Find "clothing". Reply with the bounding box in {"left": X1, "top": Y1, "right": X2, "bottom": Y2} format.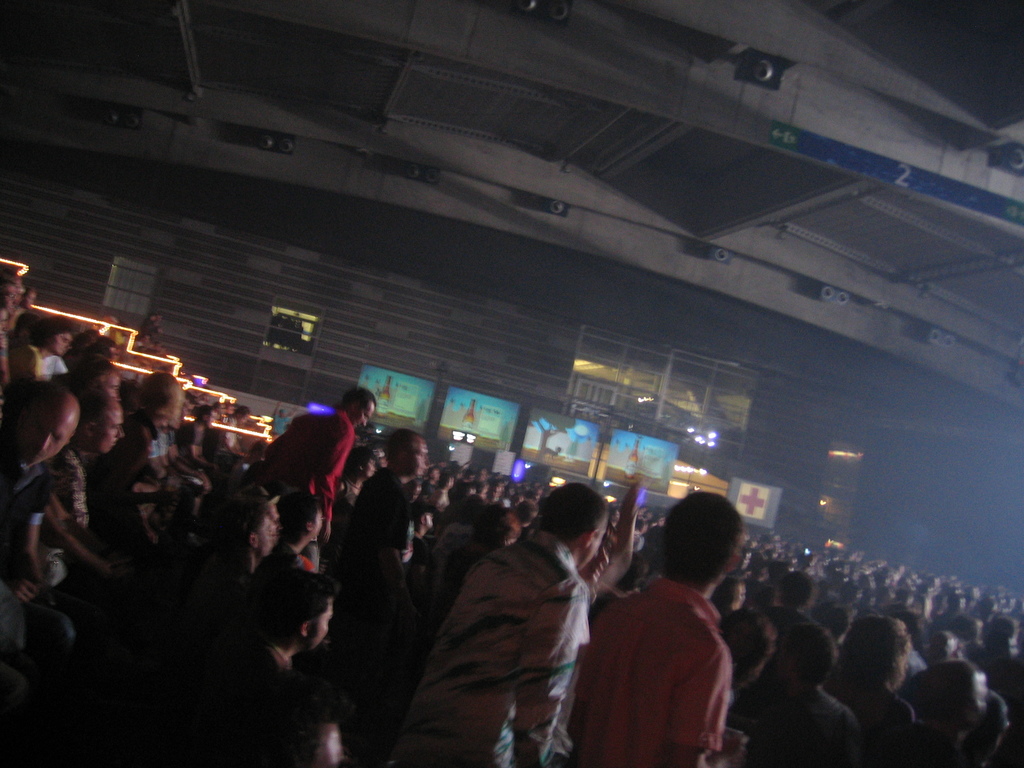
{"left": 160, "top": 445, "right": 196, "bottom": 514}.
